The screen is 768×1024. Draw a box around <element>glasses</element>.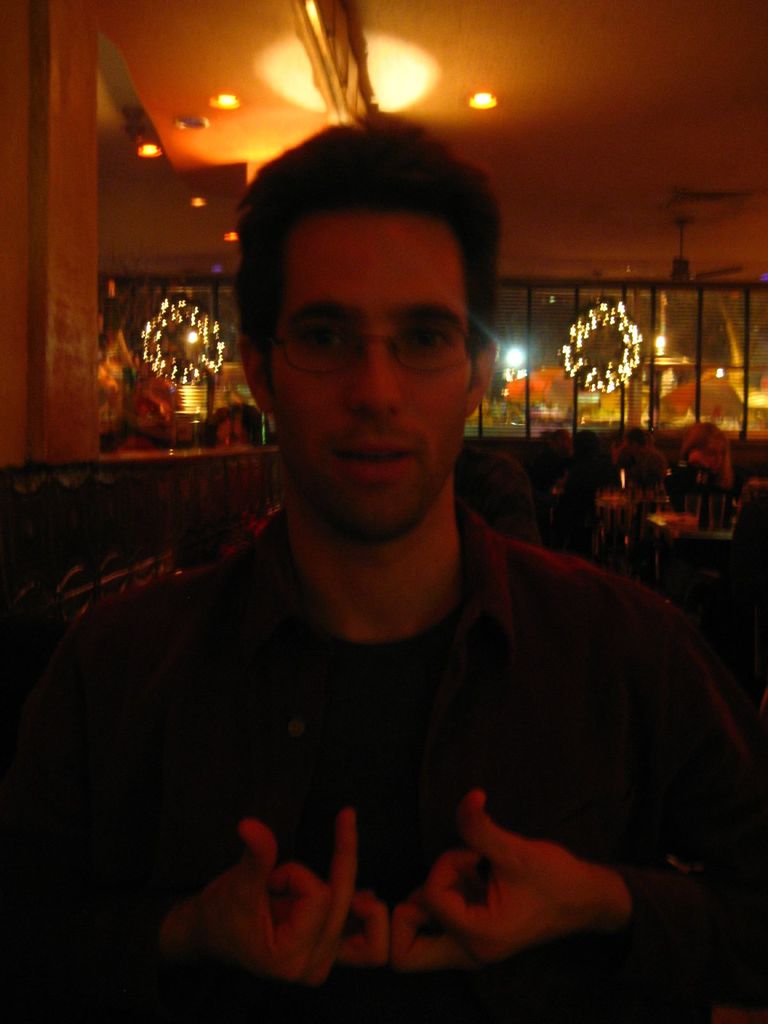
[273, 319, 485, 374].
